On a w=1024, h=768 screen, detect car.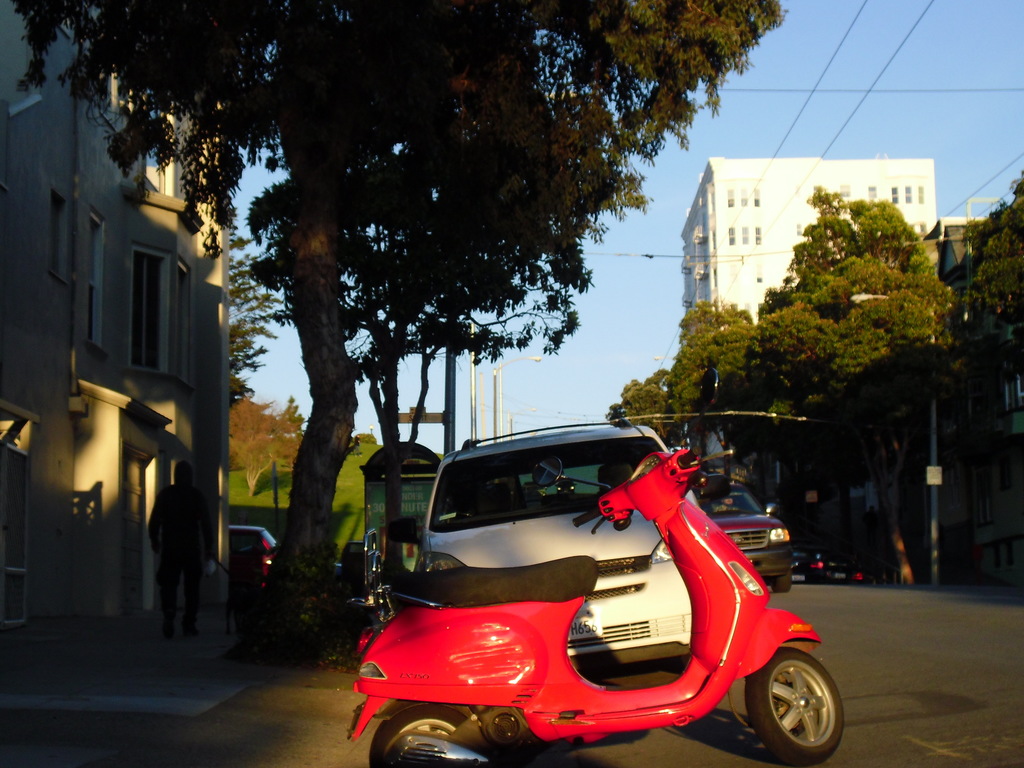
left=789, top=547, right=813, bottom=582.
